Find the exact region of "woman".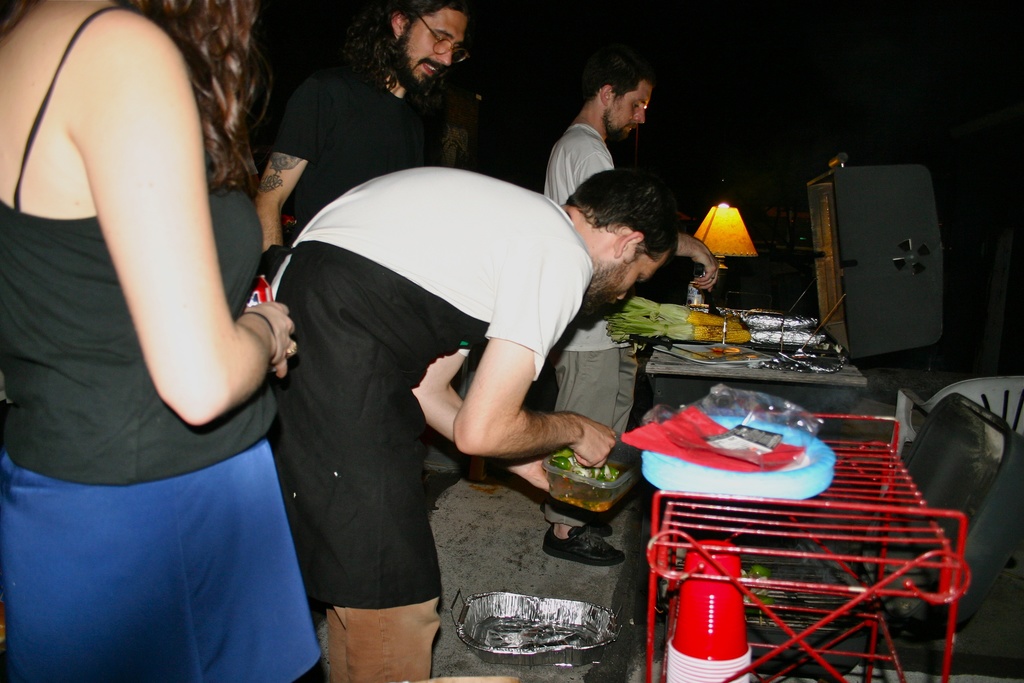
Exact region: [left=17, top=0, right=289, bottom=591].
